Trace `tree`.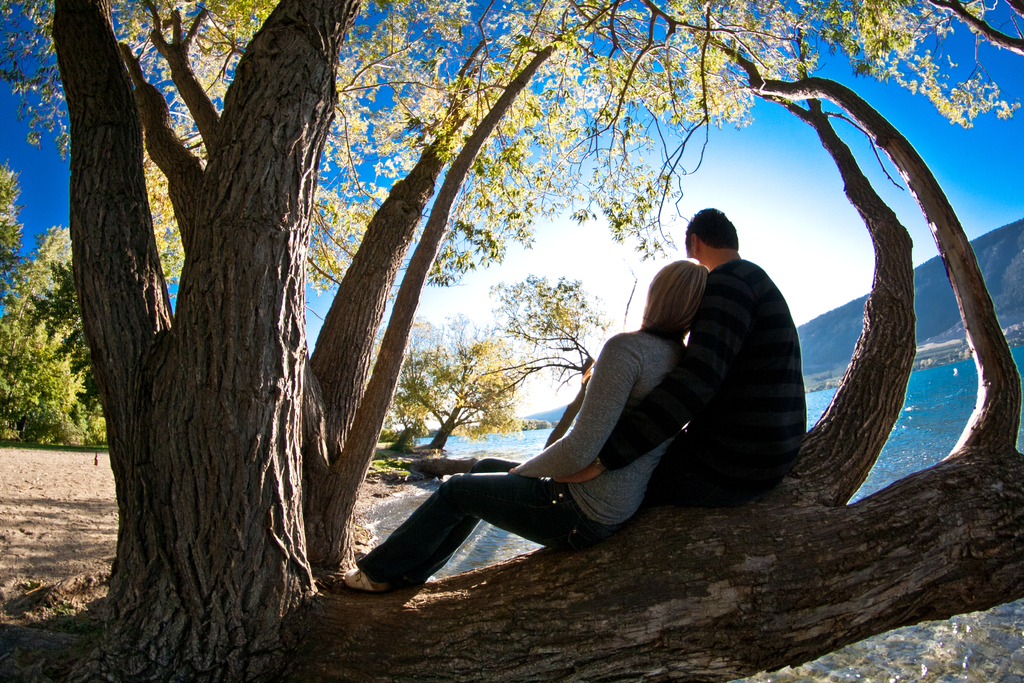
Traced to pyautogui.locateOnScreen(394, 315, 521, 454).
